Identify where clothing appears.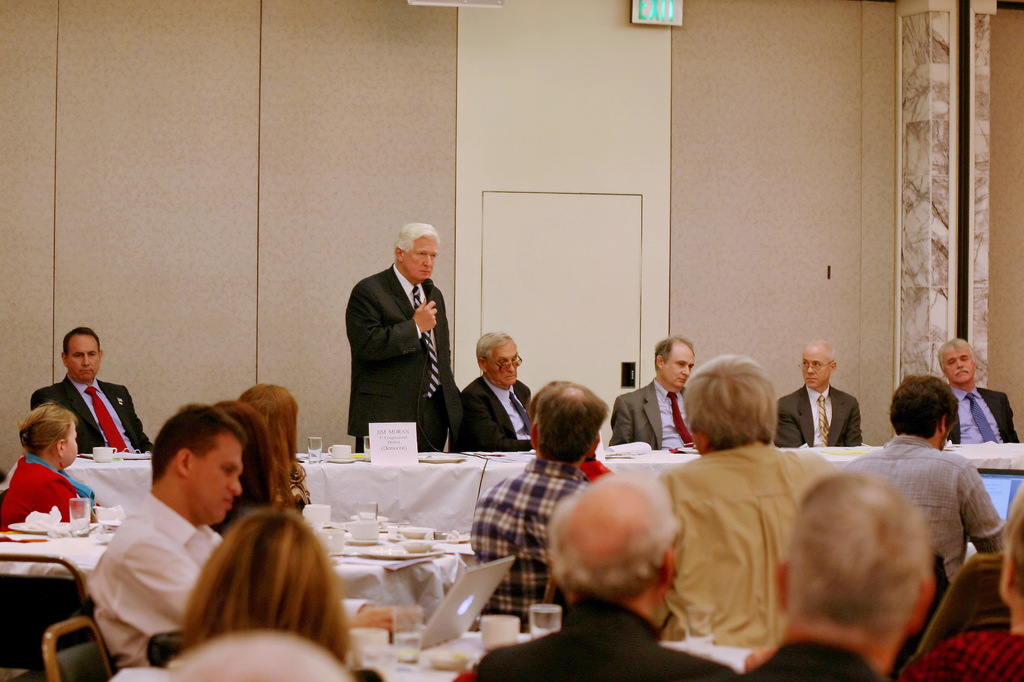
Appears at crop(663, 435, 843, 644).
